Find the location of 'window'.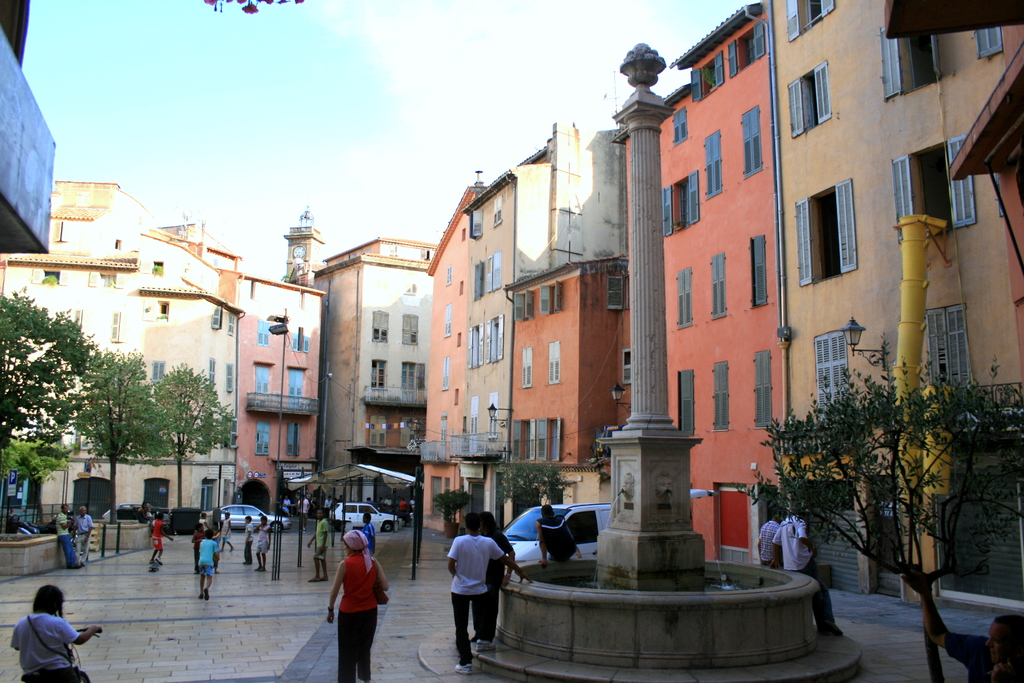
Location: <region>886, 127, 977, 247</region>.
